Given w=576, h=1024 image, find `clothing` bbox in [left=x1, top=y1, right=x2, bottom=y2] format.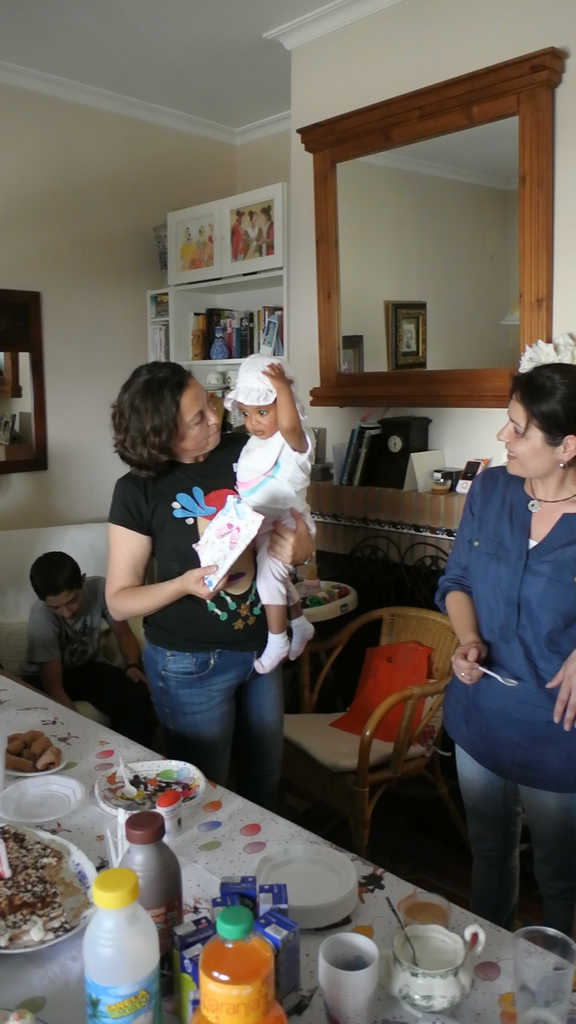
[left=457, top=741, right=575, bottom=944].
